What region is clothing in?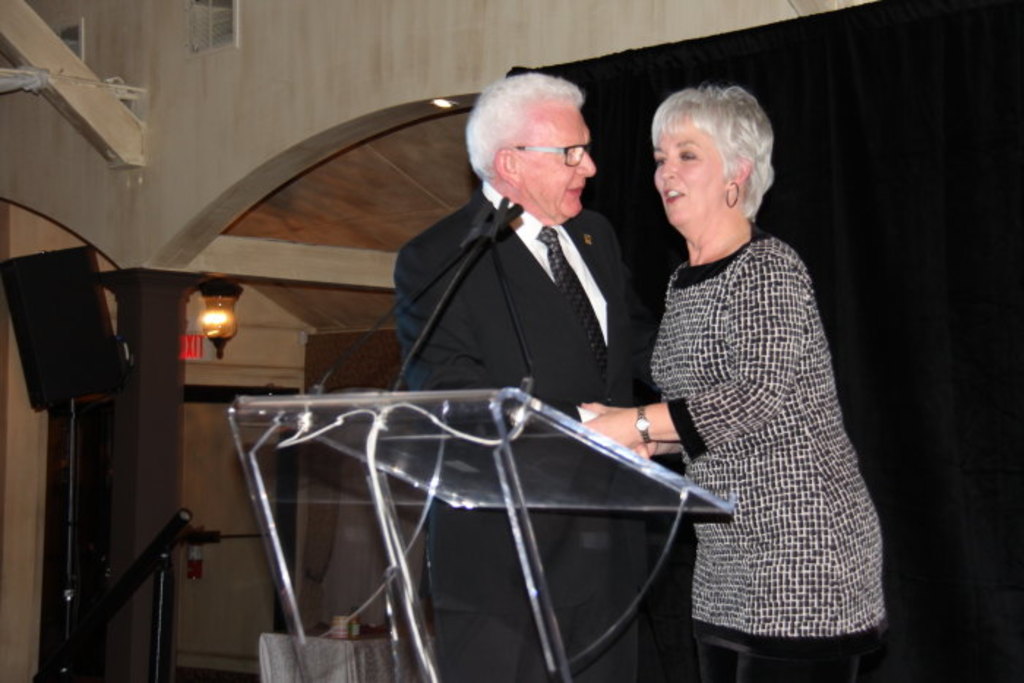
x1=635 y1=133 x2=894 y2=670.
